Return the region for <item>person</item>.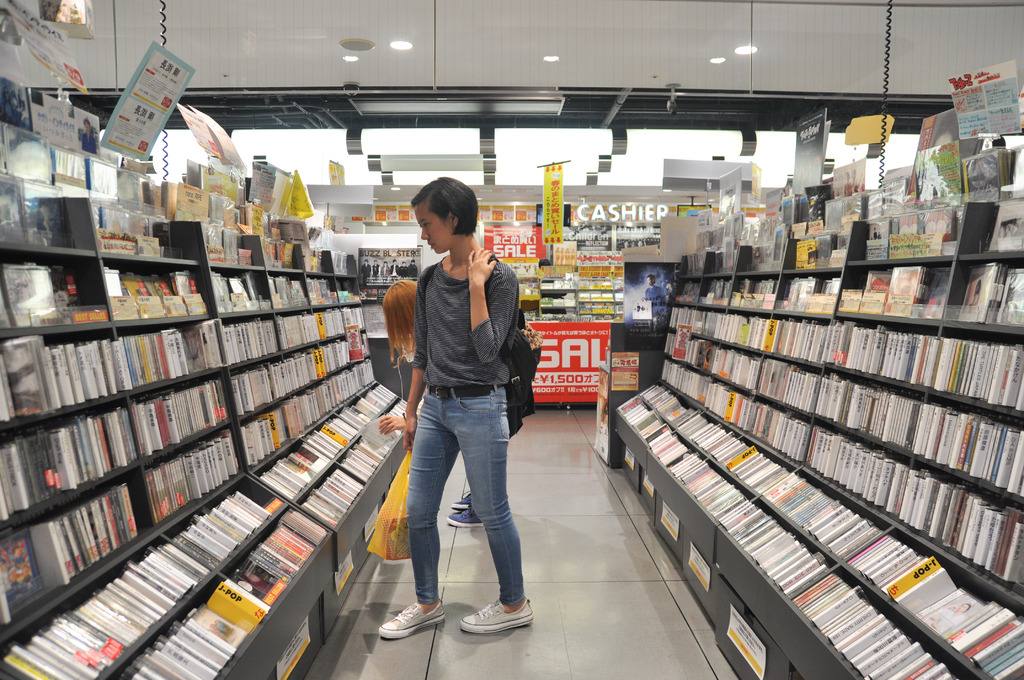
384, 179, 536, 629.
